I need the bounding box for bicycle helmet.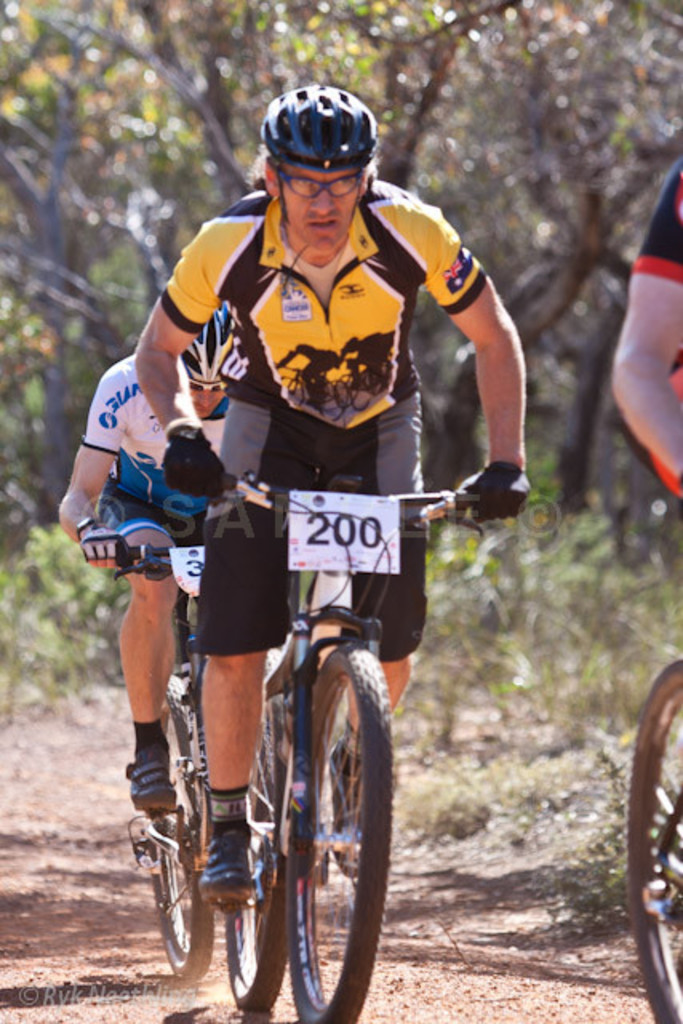
Here it is: rect(259, 85, 384, 178).
